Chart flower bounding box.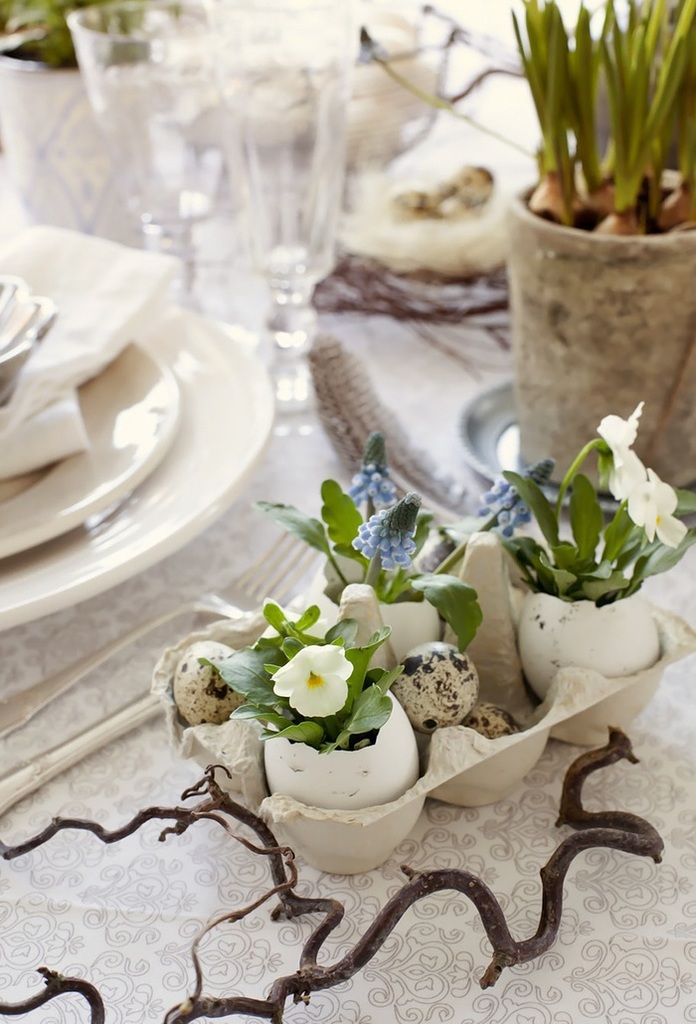
Charted: pyautogui.locateOnScreen(351, 490, 426, 581).
